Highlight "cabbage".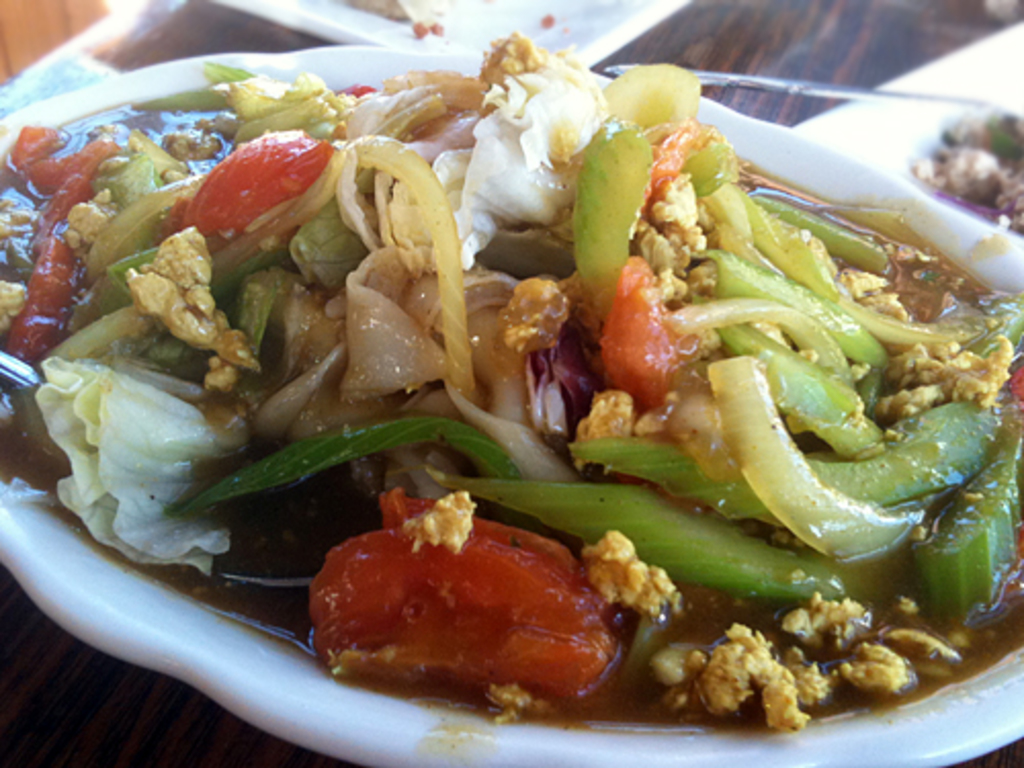
Highlighted region: (27,352,256,567).
